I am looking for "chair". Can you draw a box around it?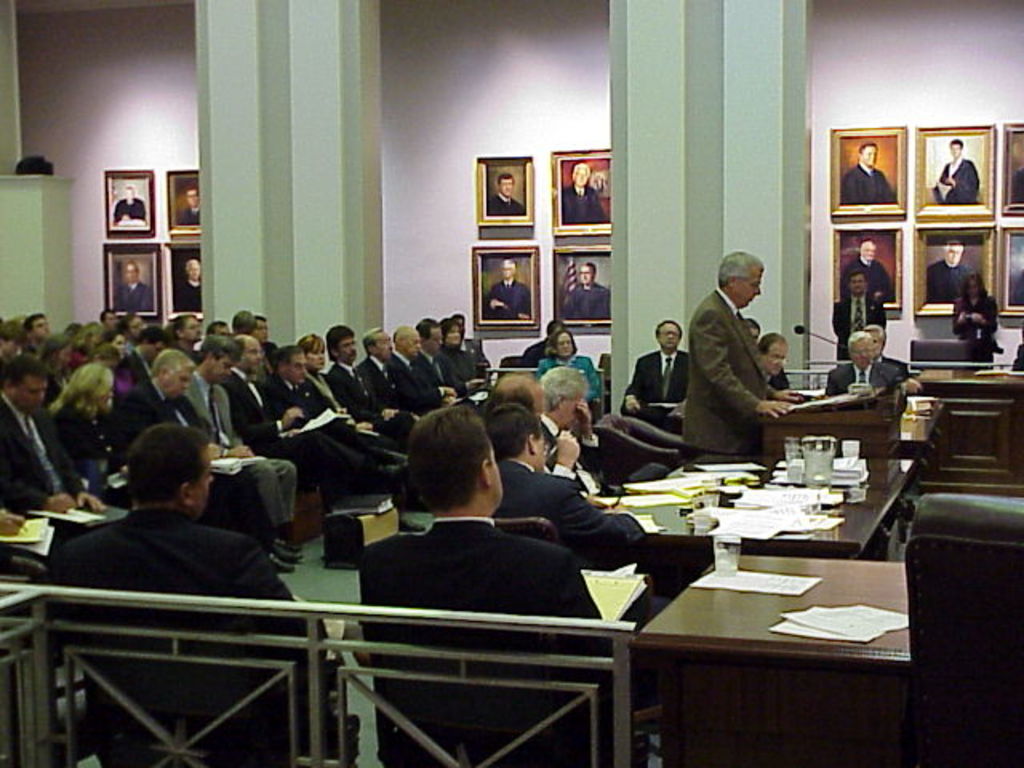
Sure, the bounding box is BBox(594, 350, 614, 411).
